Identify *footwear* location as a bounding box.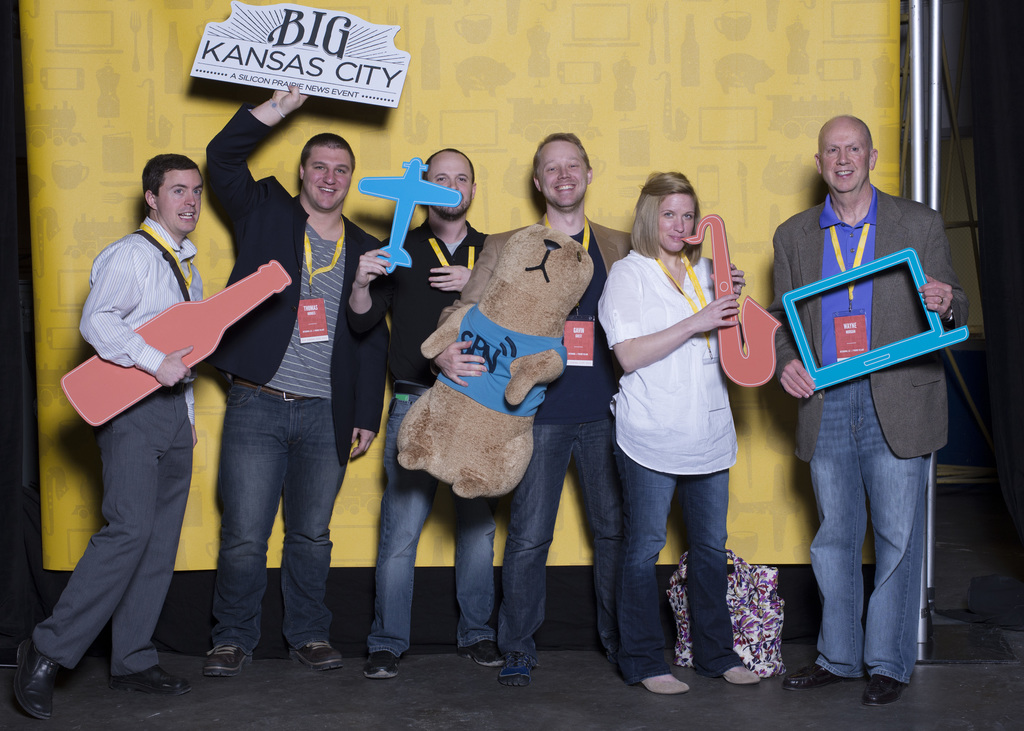
BBox(778, 663, 858, 689).
